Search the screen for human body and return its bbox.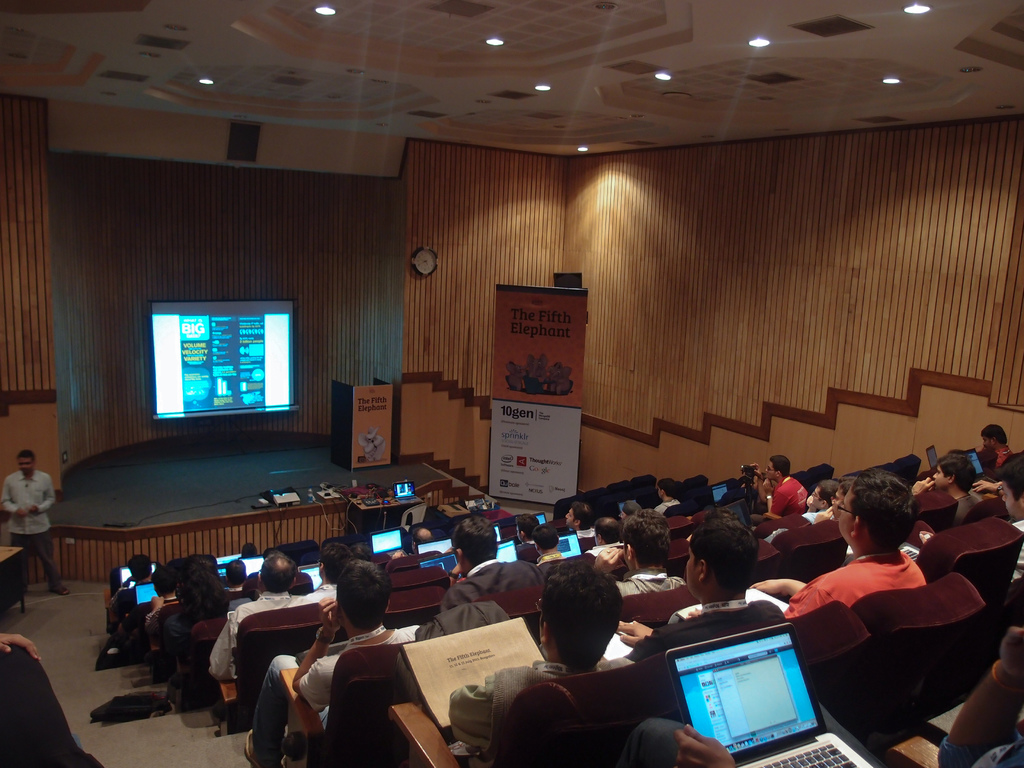
Found: 444 518 536 604.
